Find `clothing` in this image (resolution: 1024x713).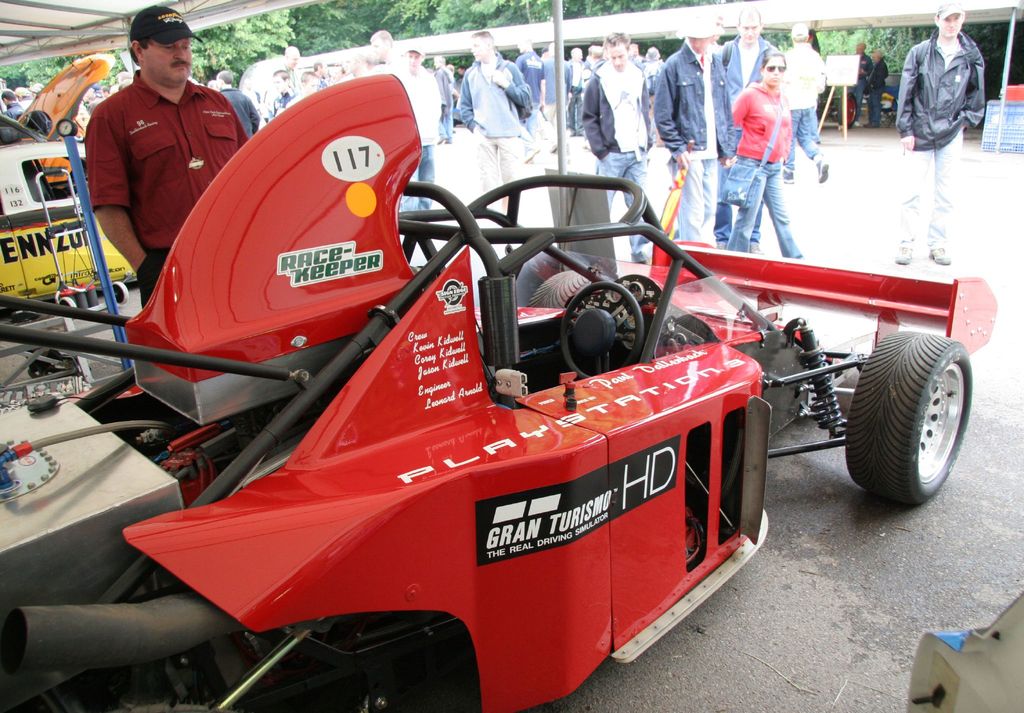
region(715, 35, 776, 239).
